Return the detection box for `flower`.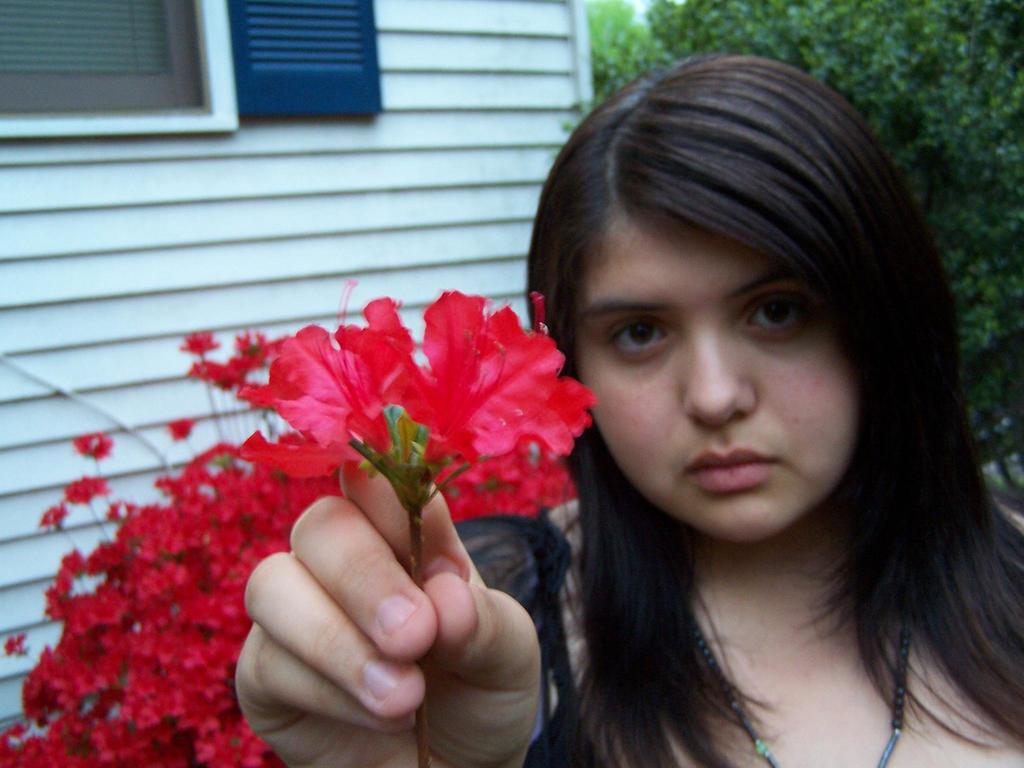
x1=70 y1=430 x2=115 y2=458.
